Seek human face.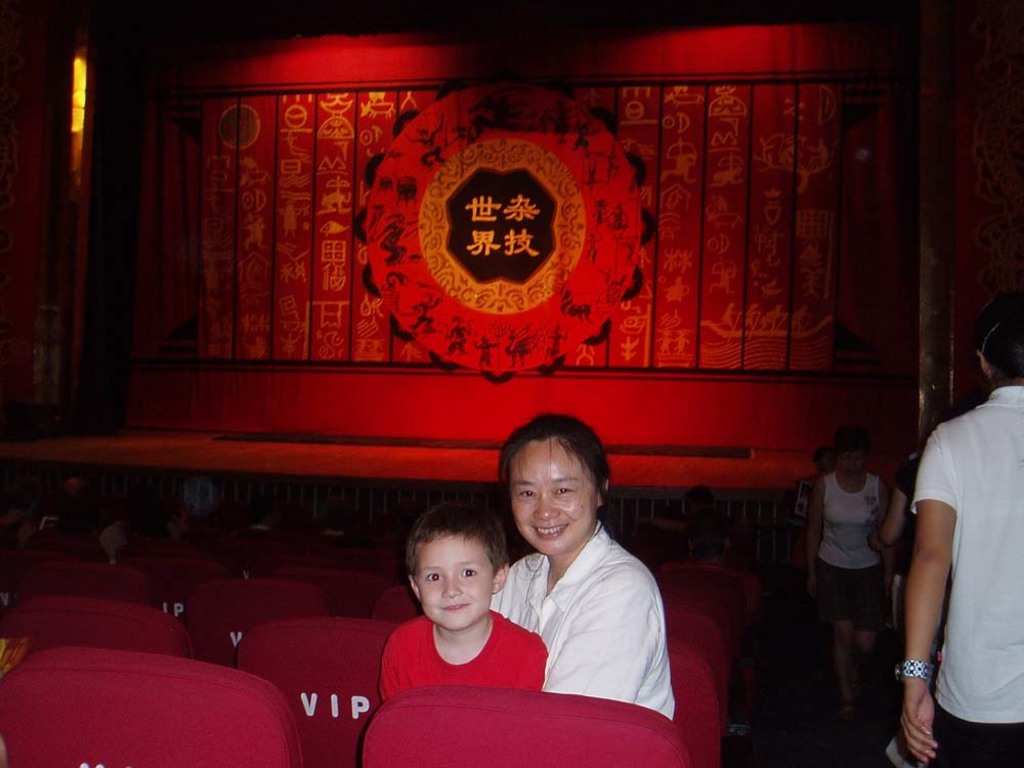
l=424, t=532, r=488, b=631.
